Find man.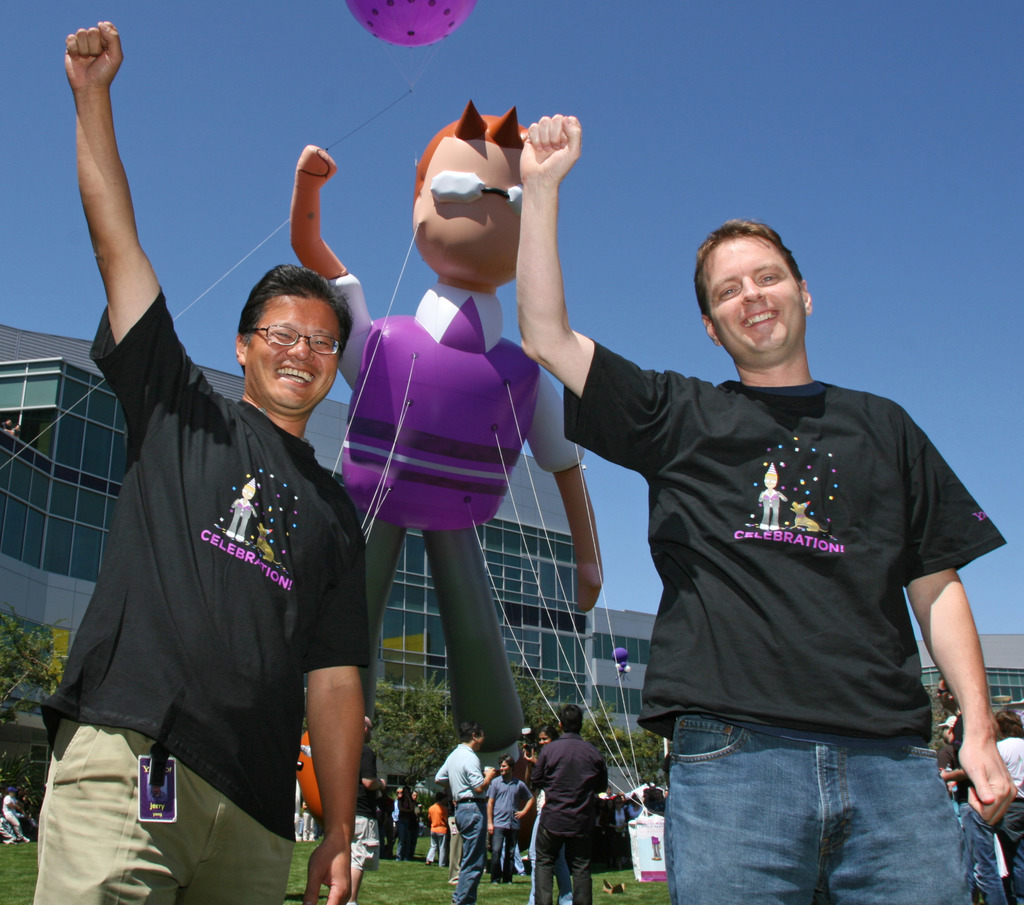
[0, 787, 31, 843].
